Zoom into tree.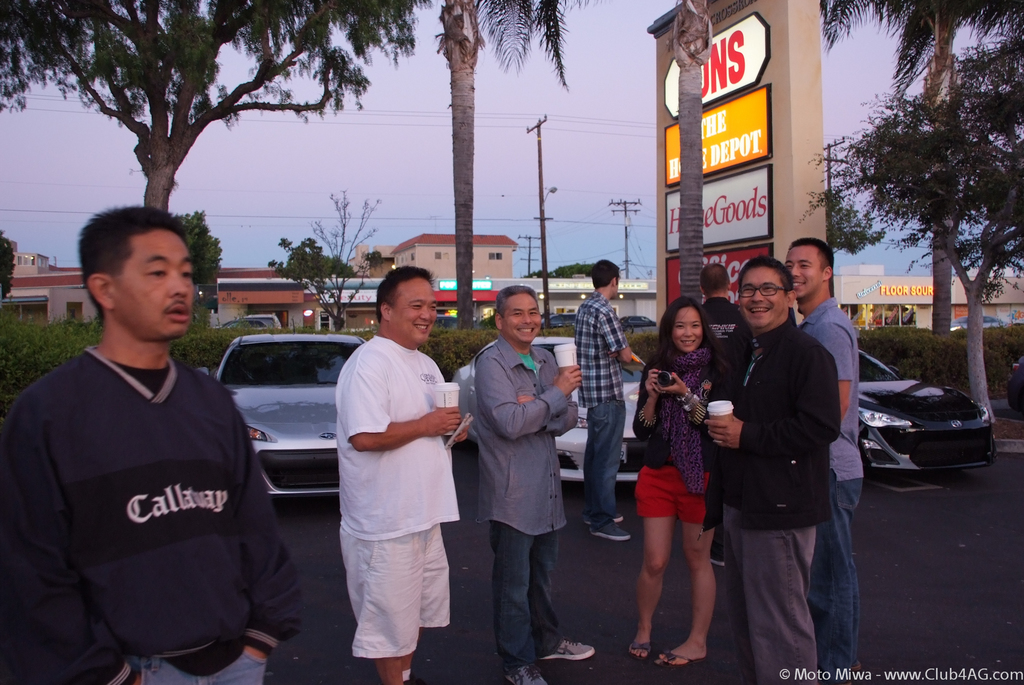
Zoom target: <region>263, 232, 360, 277</region>.
